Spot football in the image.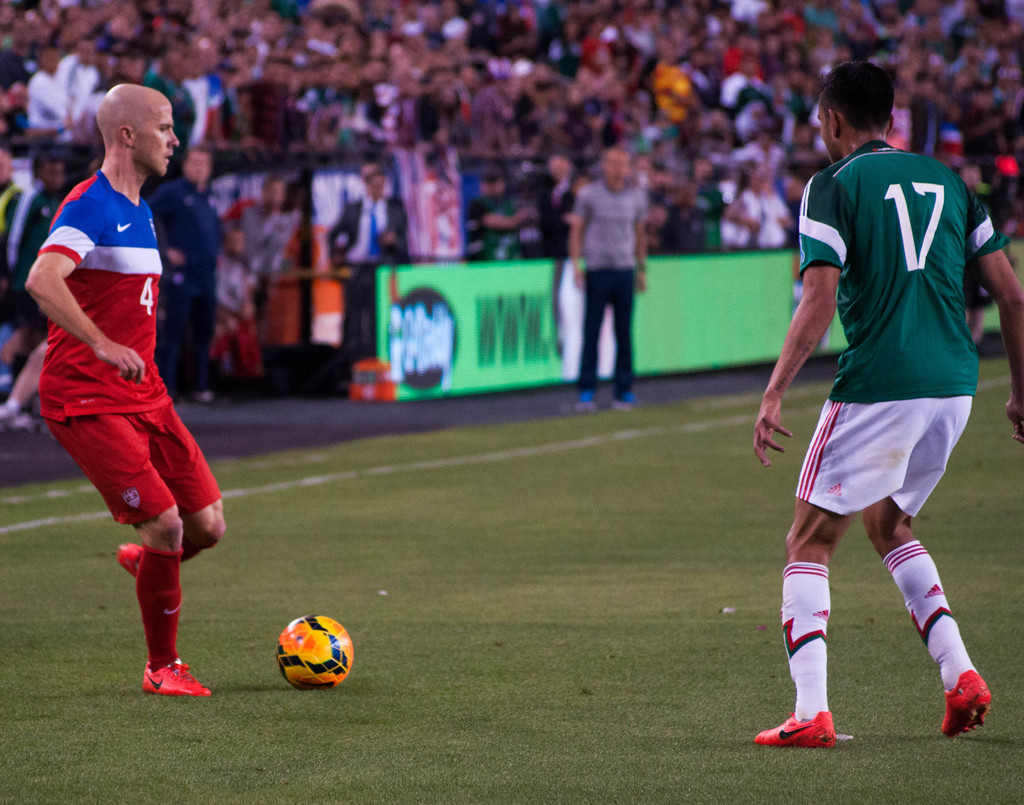
football found at bbox=(276, 612, 353, 695).
